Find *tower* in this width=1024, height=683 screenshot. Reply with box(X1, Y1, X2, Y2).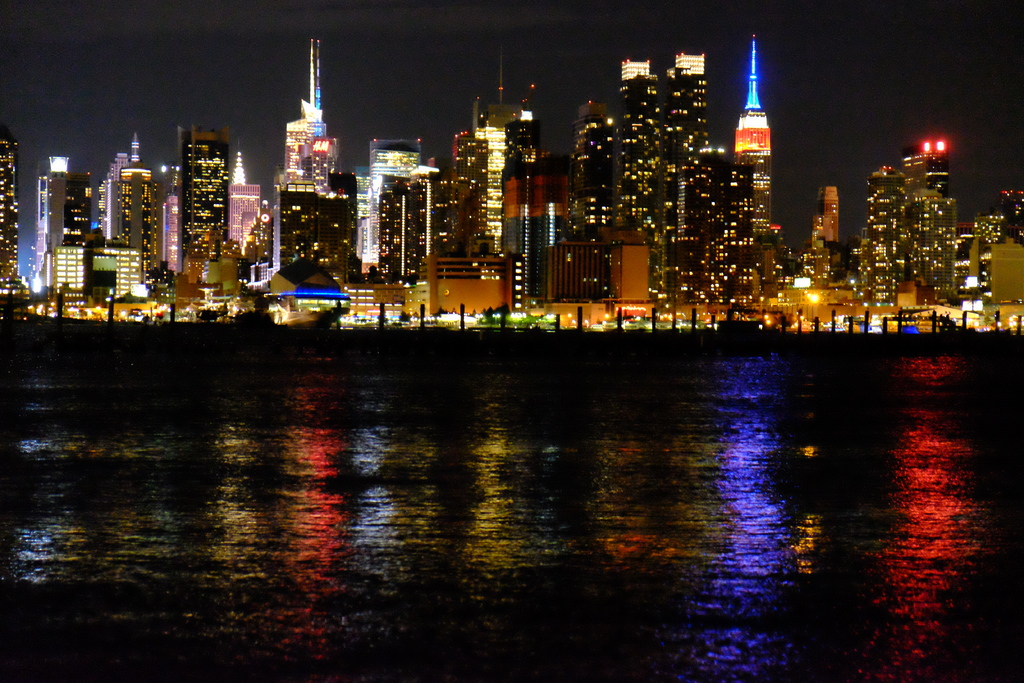
box(660, 53, 708, 299).
